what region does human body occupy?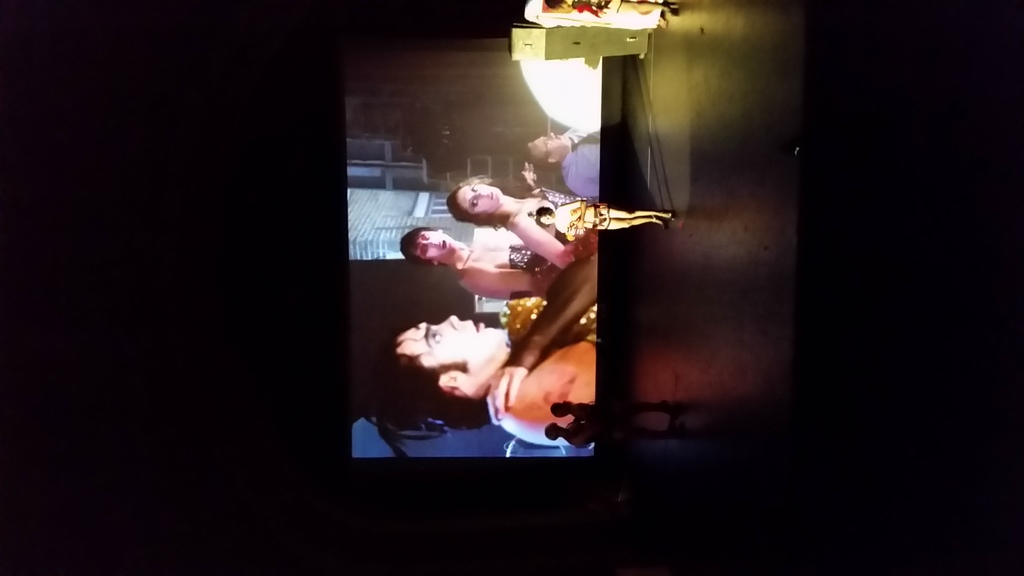
<bbox>390, 314, 604, 451</bbox>.
